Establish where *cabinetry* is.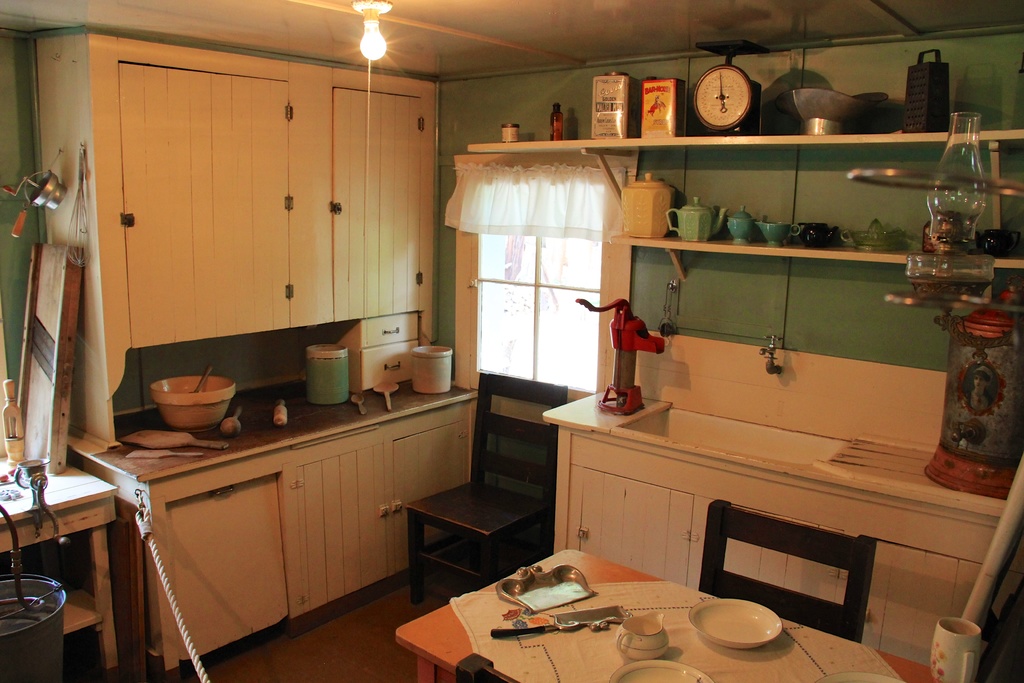
Established at [556,432,692,585].
